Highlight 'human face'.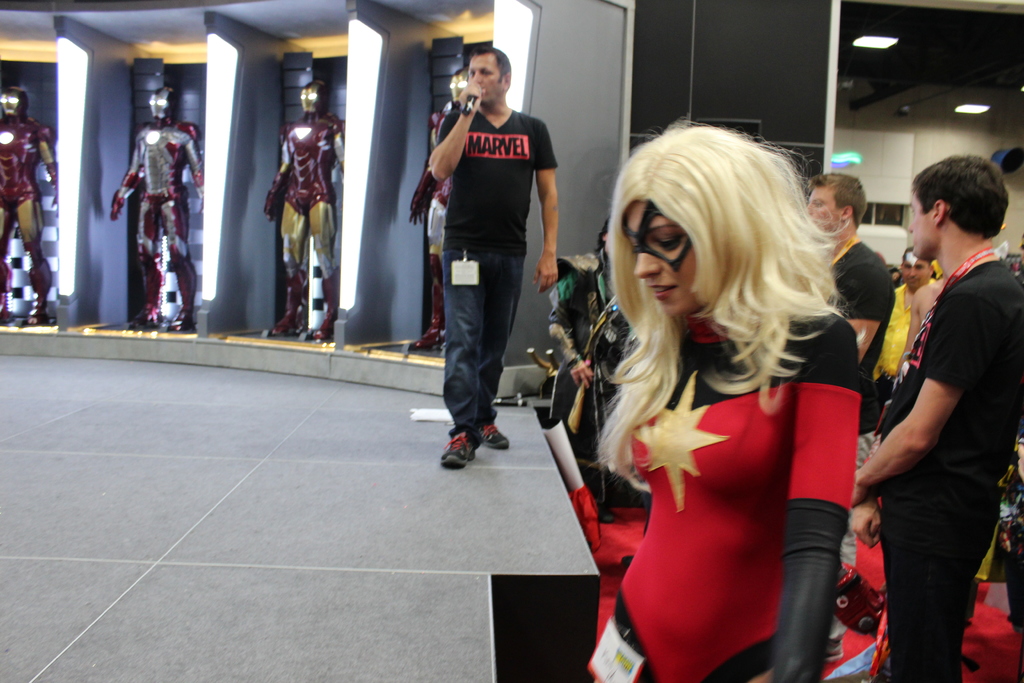
Highlighted region: x1=469, y1=56, x2=500, y2=105.
